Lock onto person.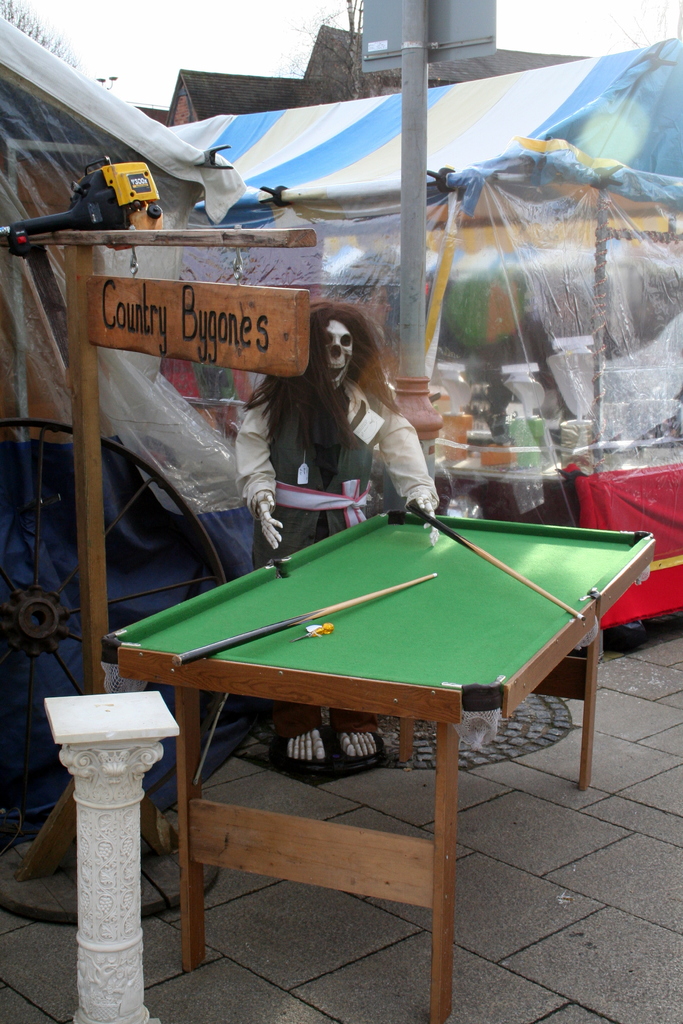
Locked: locate(233, 303, 441, 770).
